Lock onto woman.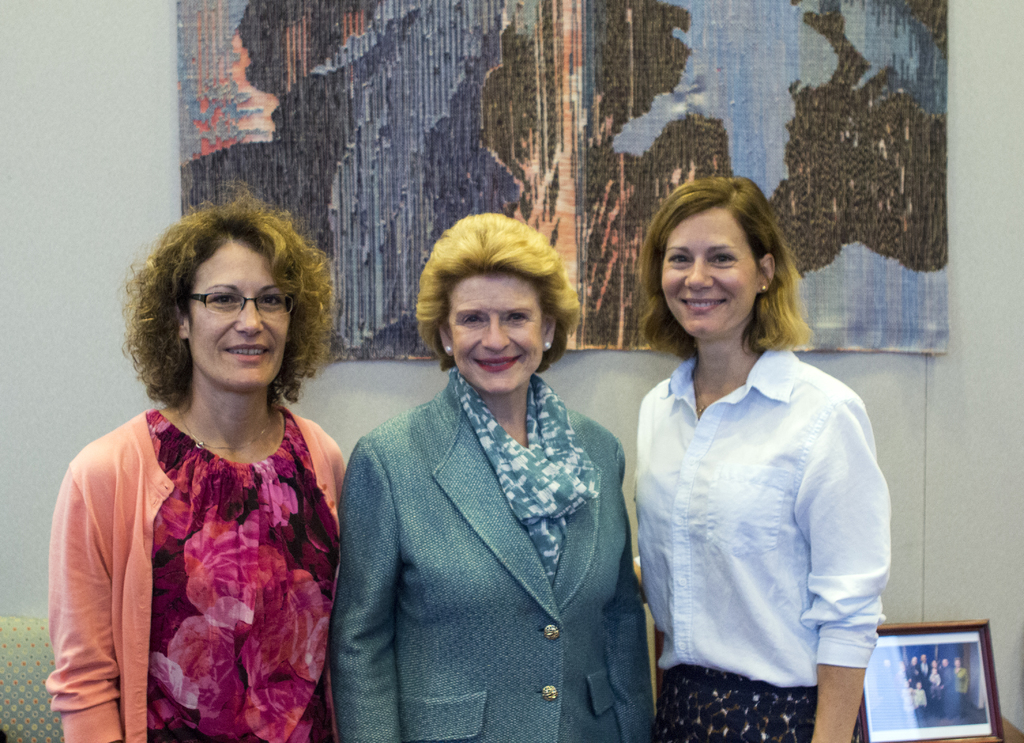
Locked: pyautogui.locateOnScreen(639, 177, 892, 742).
